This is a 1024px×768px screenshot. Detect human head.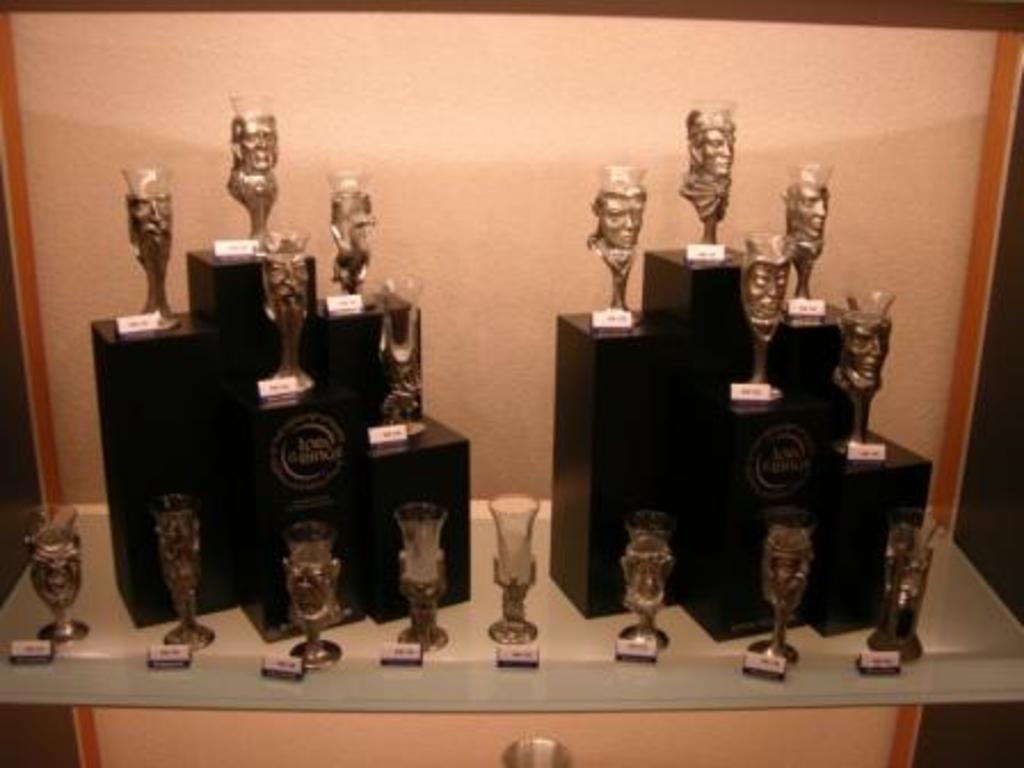
BBox(603, 176, 645, 249).
